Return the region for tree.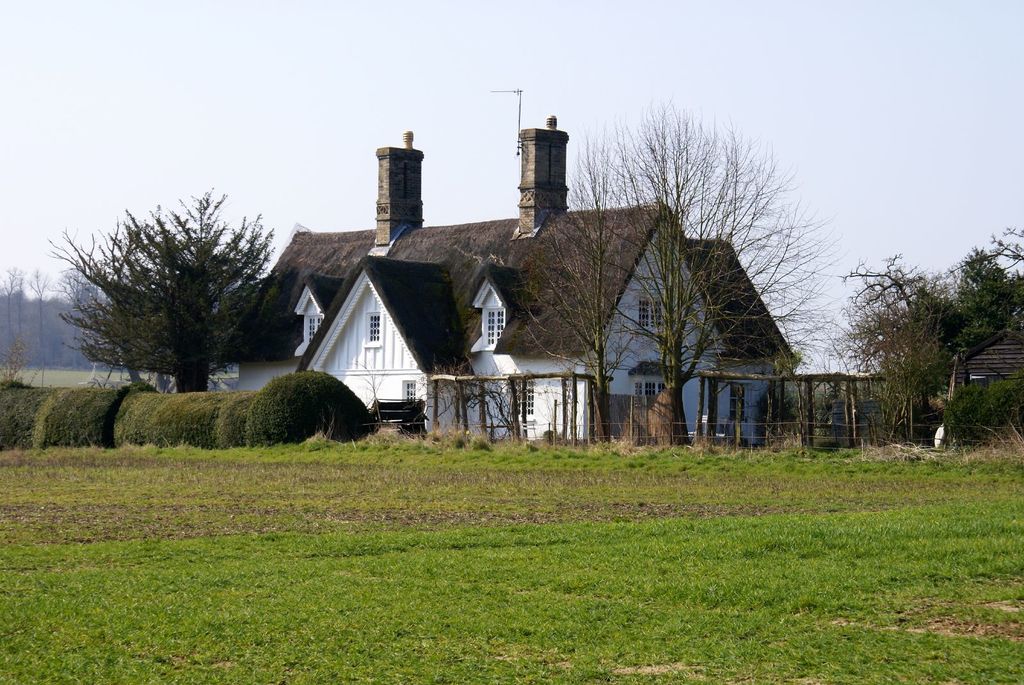
522 132 652 435.
